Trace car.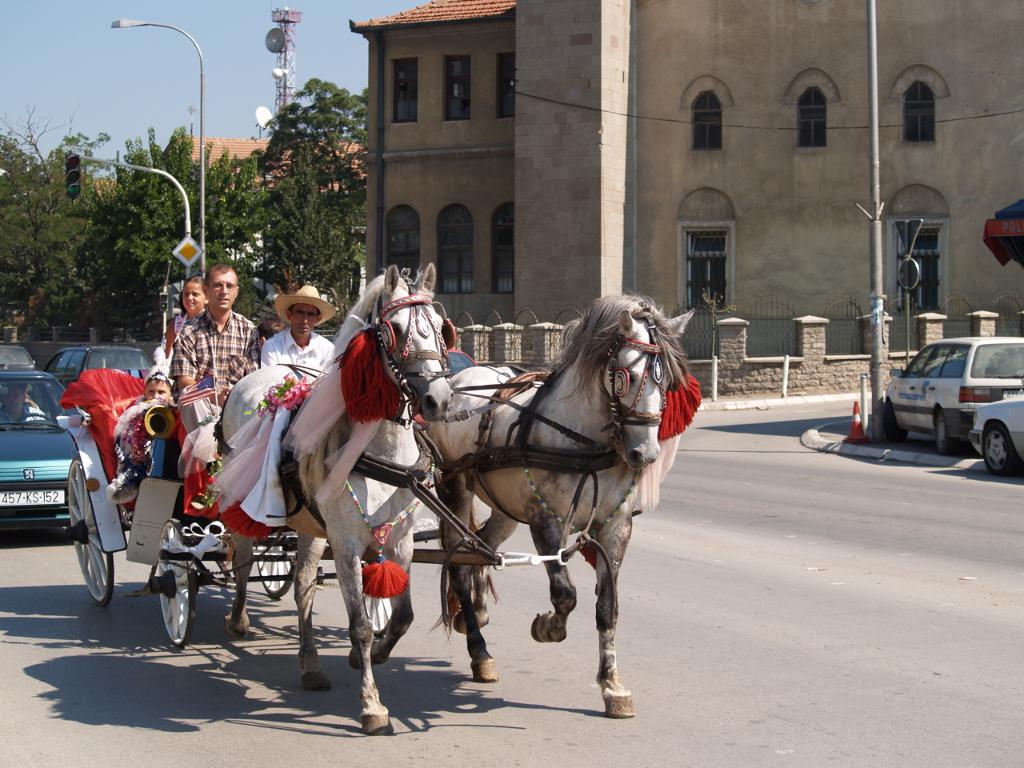
Traced to select_region(866, 330, 1019, 462).
